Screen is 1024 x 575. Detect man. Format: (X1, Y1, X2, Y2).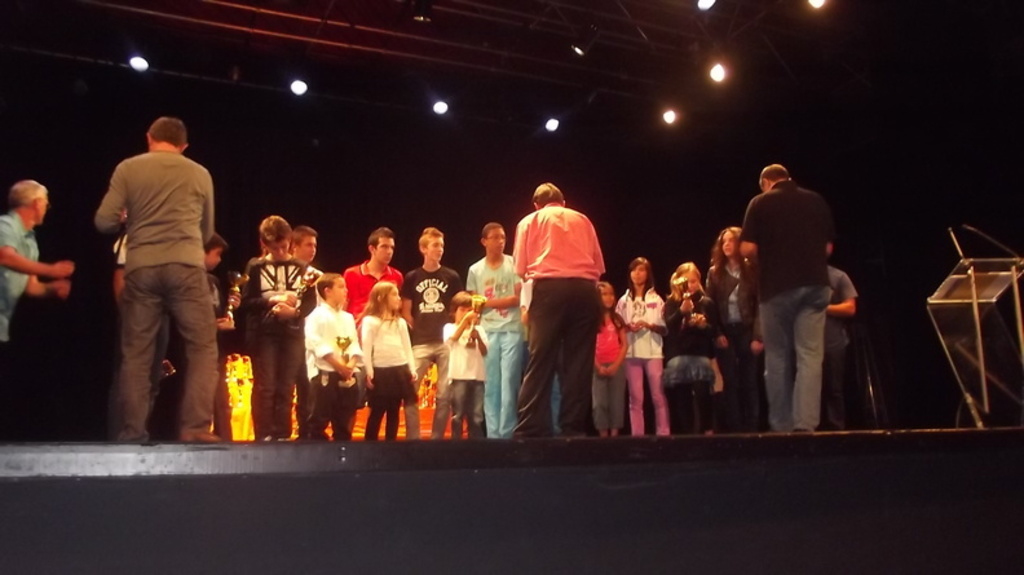
(827, 264, 857, 437).
